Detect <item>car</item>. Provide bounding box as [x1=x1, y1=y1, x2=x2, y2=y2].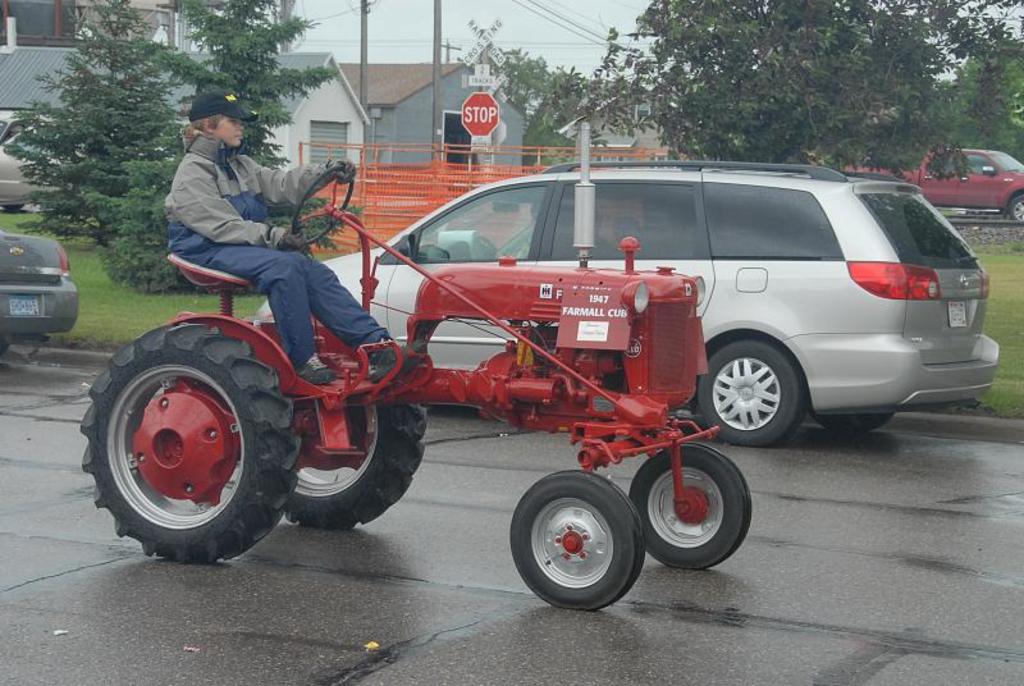
[x1=251, y1=160, x2=1000, y2=444].
